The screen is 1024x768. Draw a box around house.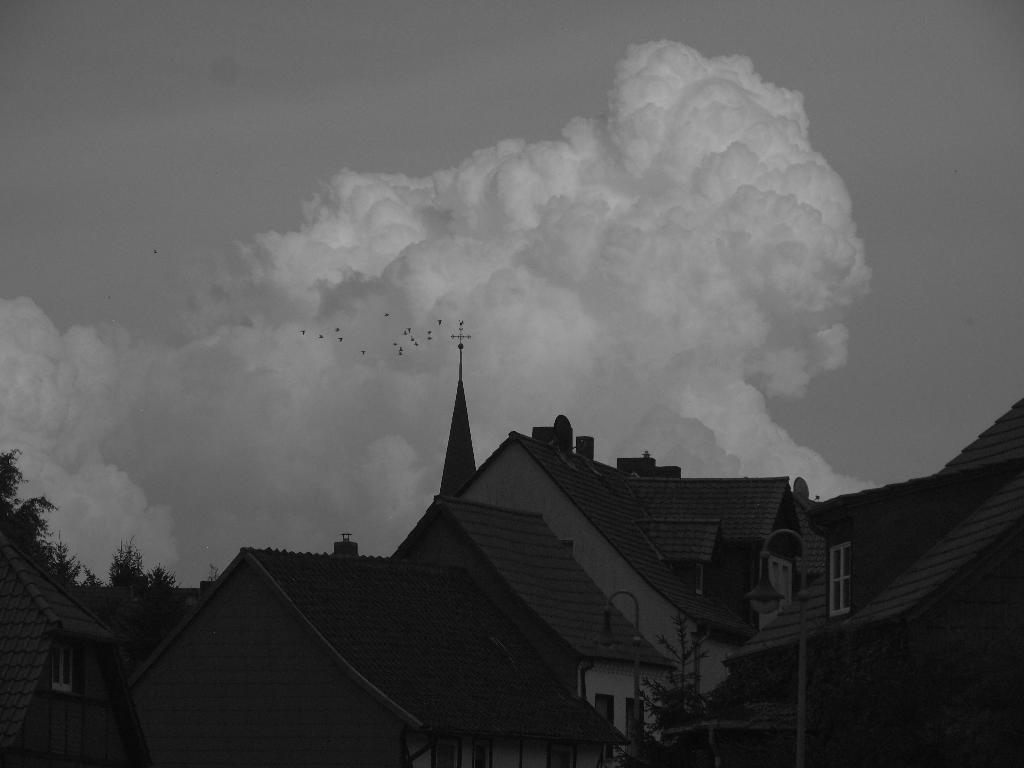
[124,548,628,767].
